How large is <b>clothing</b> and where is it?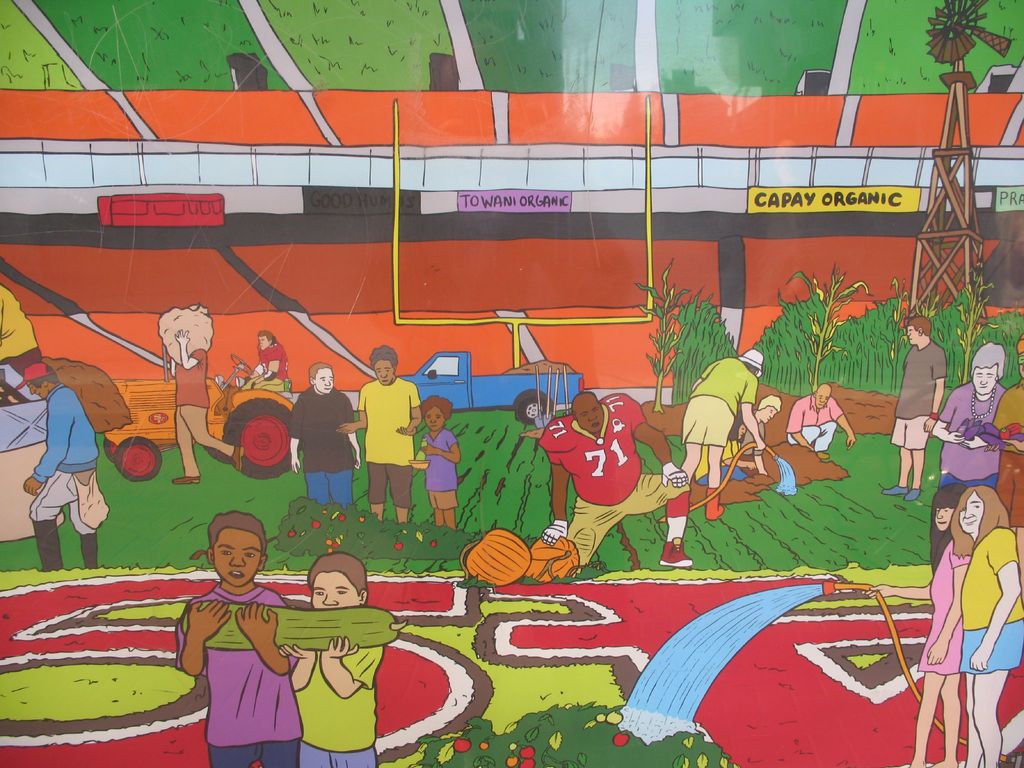
Bounding box: 888,336,944,447.
